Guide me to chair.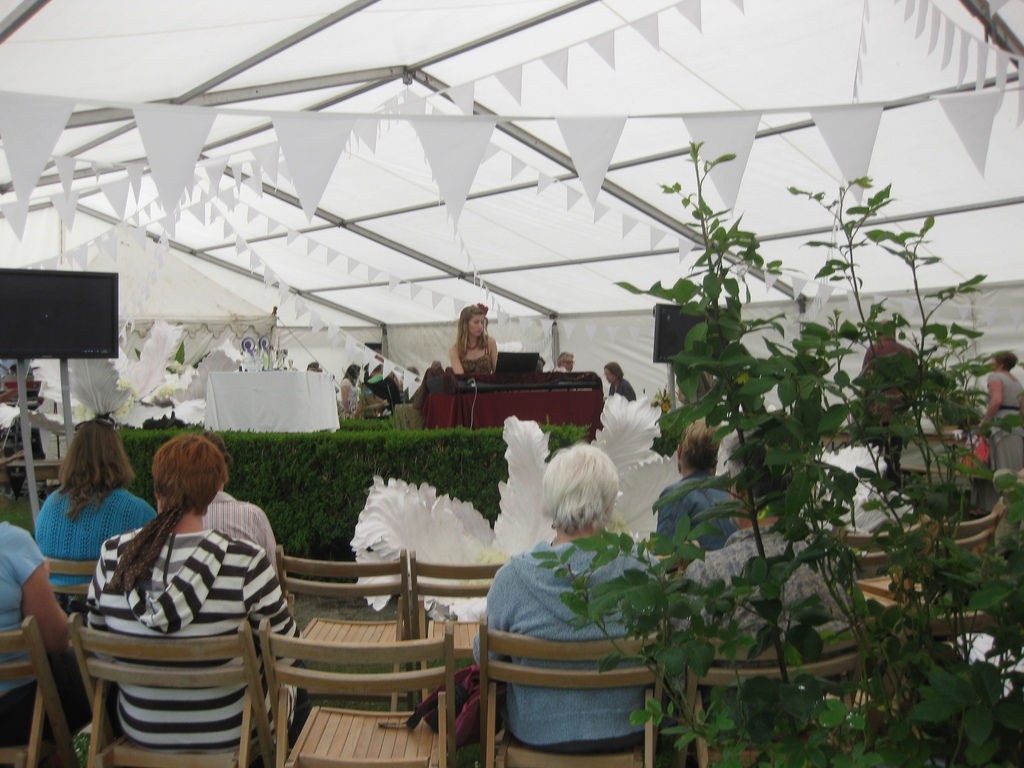
Guidance: pyautogui.locateOnScreen(835, 519, 938, 576).
